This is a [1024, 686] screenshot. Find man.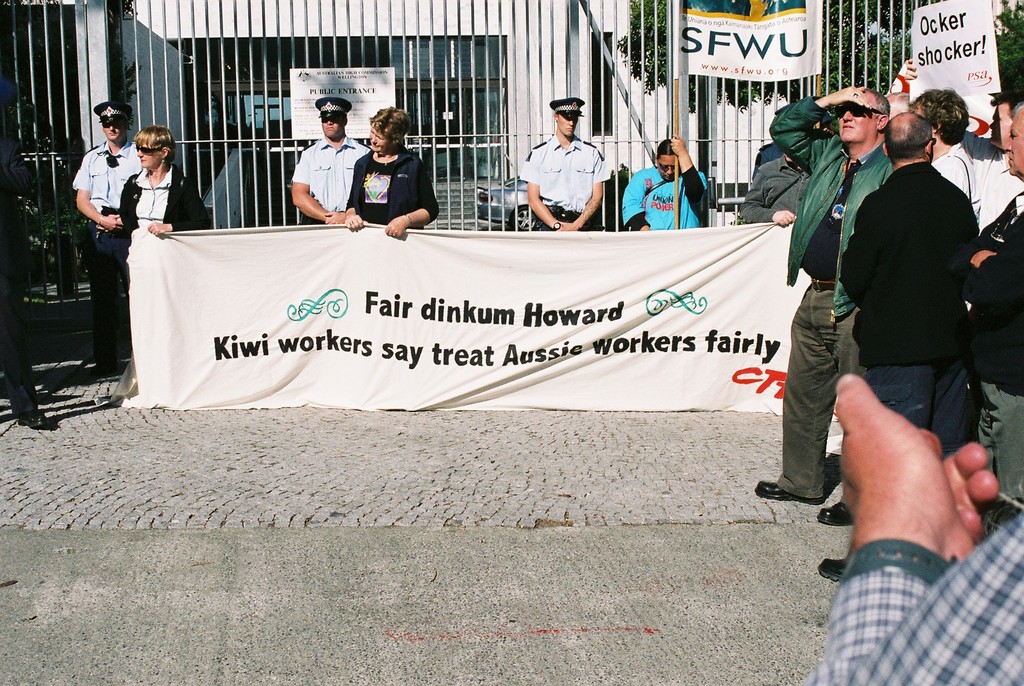
Bounding box: {"x1": 521, "y1": 95, "x2": 610, "y2": 232}.
